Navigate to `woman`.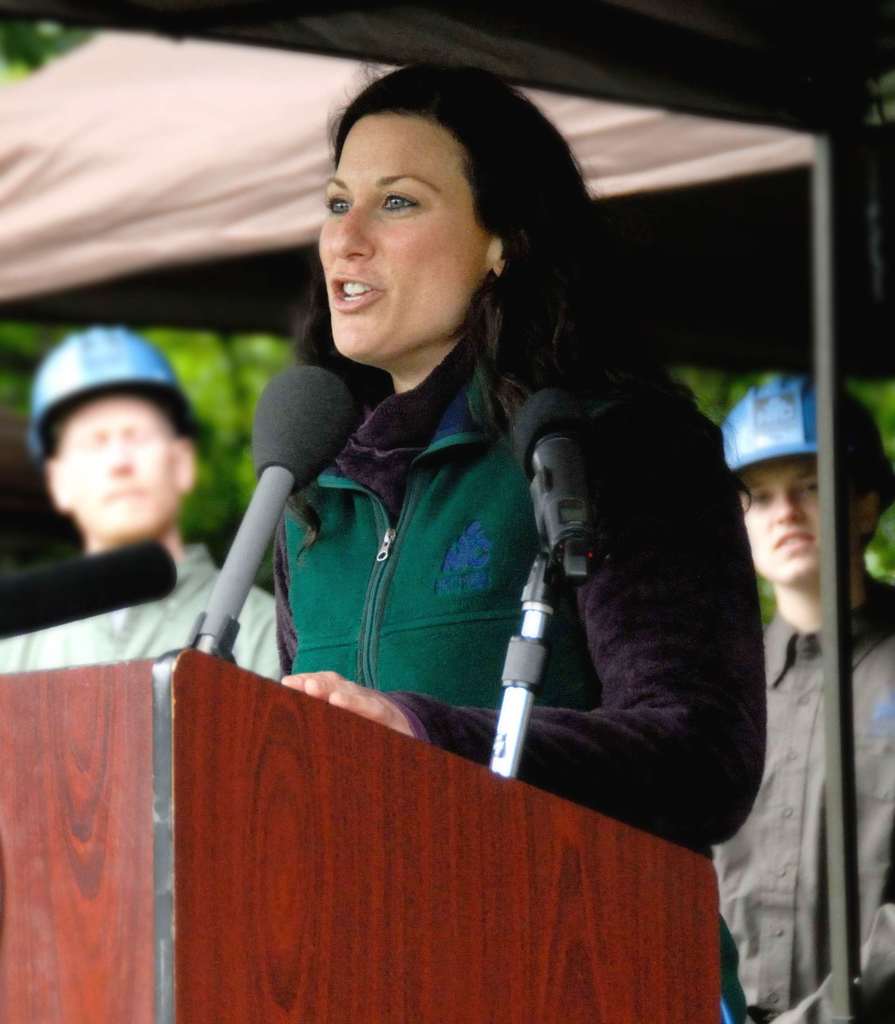
Navigation target: [left=226, top=72, right=642, bottom=680].
